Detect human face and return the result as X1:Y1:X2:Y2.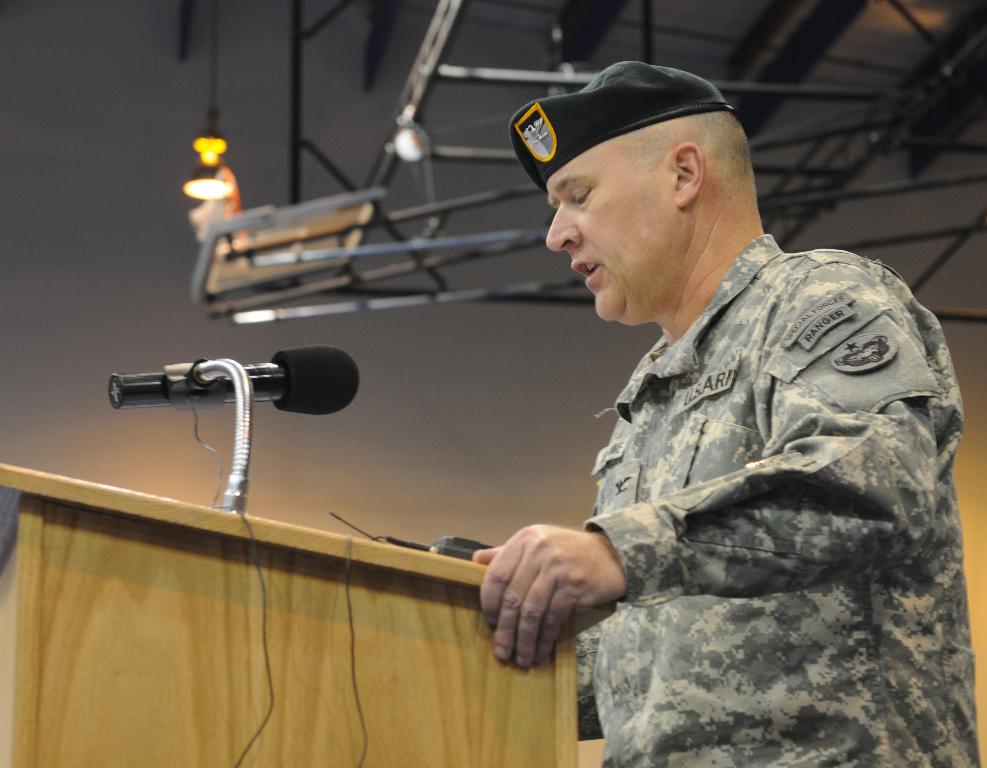
545:141:677:320.
